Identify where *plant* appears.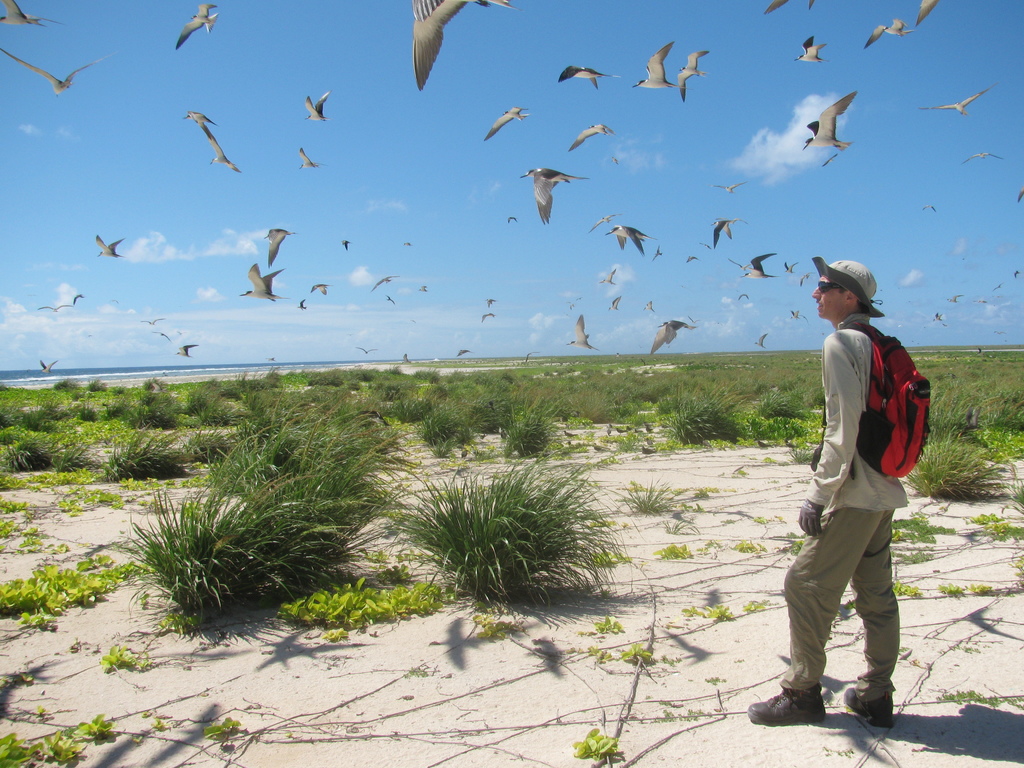
Appears at [883, 573, 934, 591].
